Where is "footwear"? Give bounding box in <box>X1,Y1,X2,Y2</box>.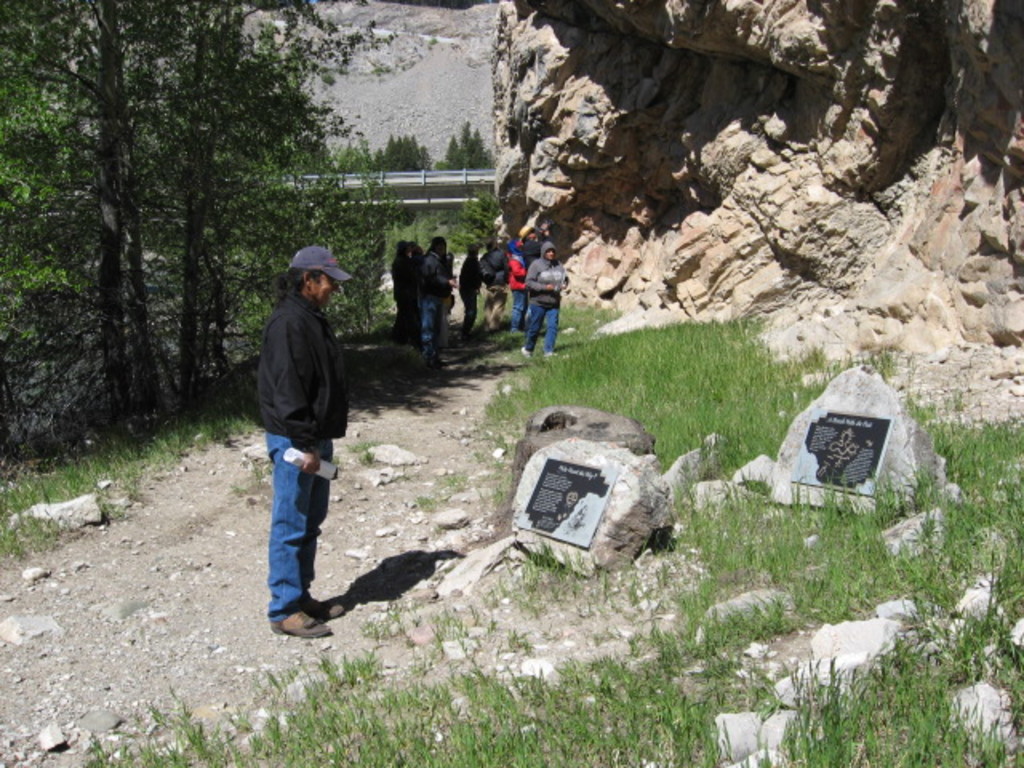
<box>304,595,341,624</box>.
